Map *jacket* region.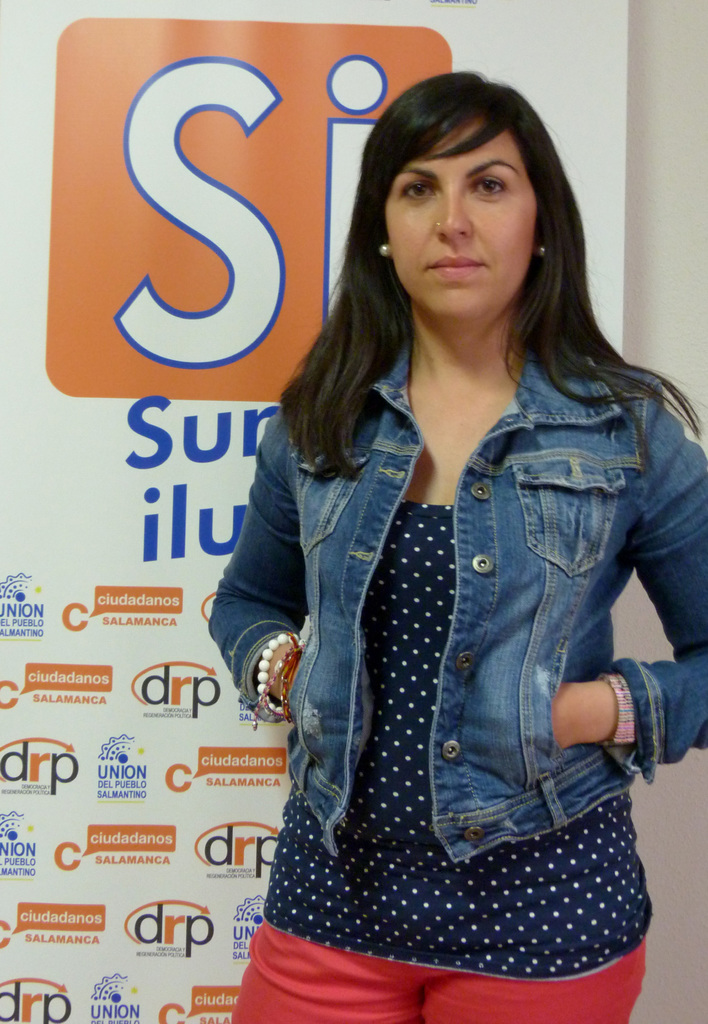
Mapped to (x1=210, y1=395, x2=685, y2=928).
